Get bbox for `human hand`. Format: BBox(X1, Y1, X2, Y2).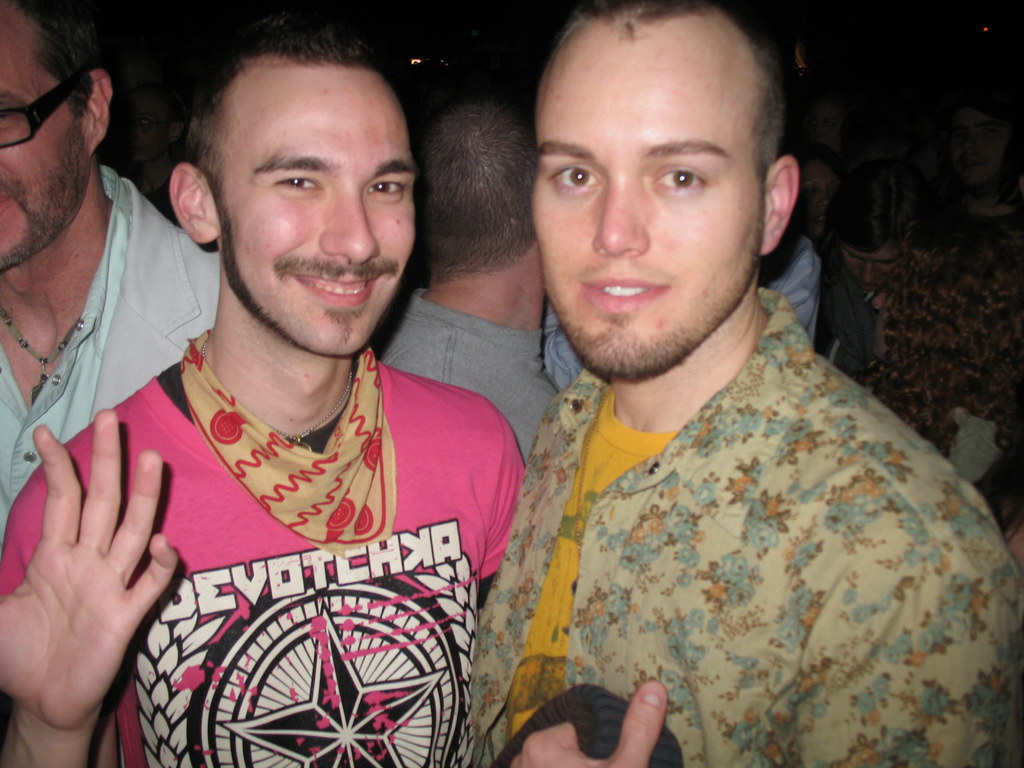
BBox(4, 384, 156, 759).
